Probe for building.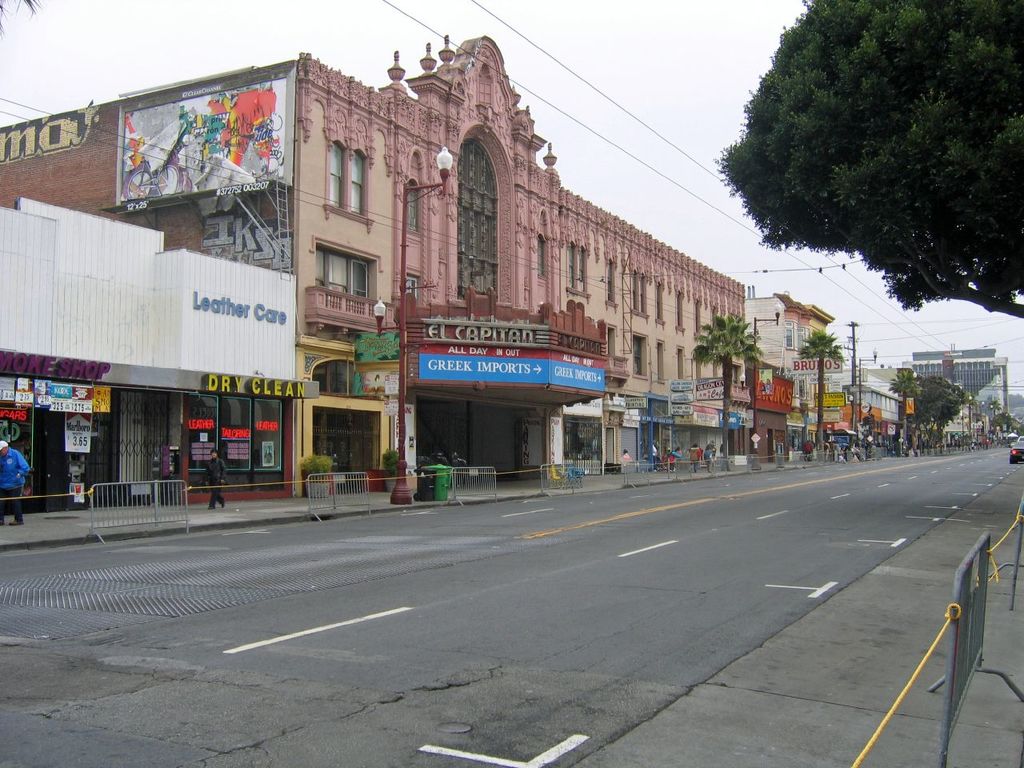
Probe result: x1=0 y1=39 x2=745 y2=495.
